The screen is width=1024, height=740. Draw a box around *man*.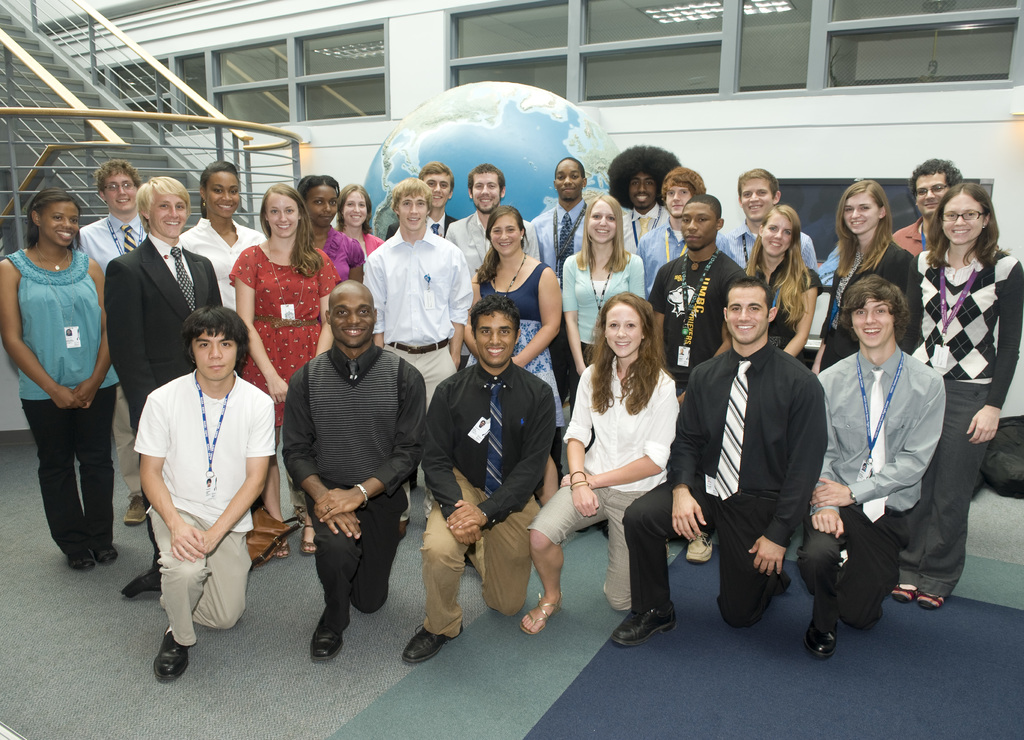
{"left": 278, "top": 282, "right": 428, "bottom": 660}.
